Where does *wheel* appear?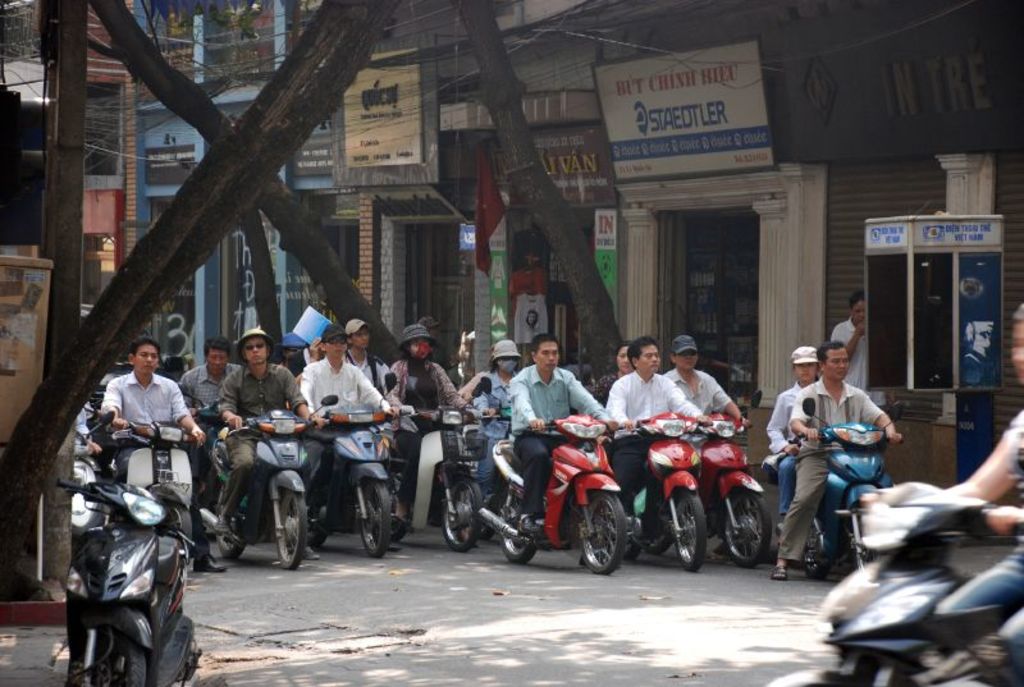
Appears at (left=371, top=475, right=403, bottom=540).
